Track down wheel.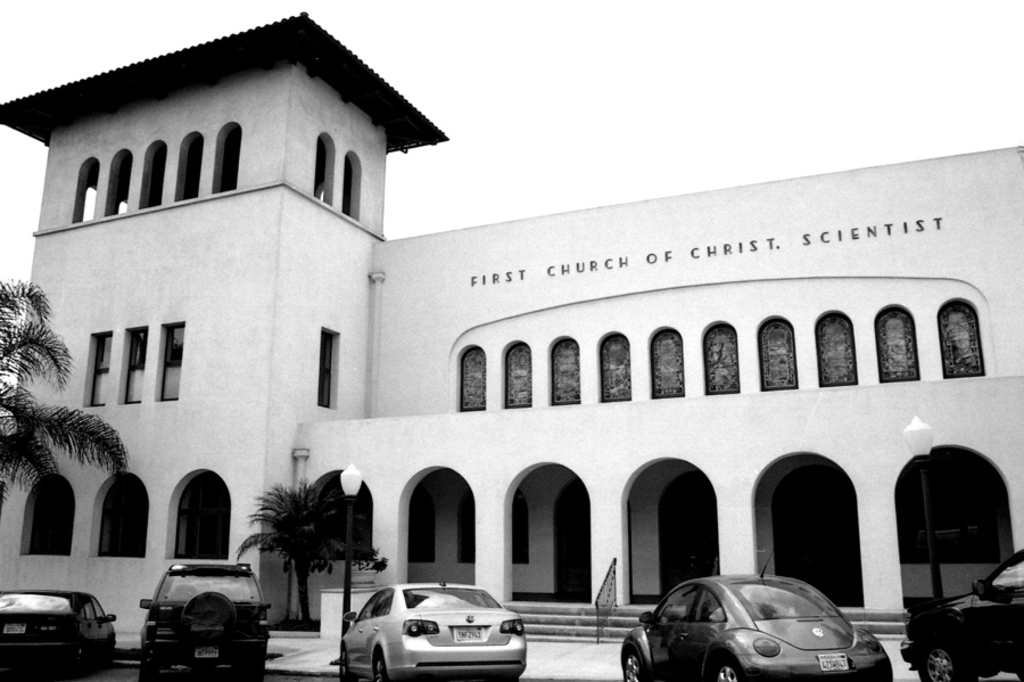
Tracked to locate(712, 664, 740, 681).
